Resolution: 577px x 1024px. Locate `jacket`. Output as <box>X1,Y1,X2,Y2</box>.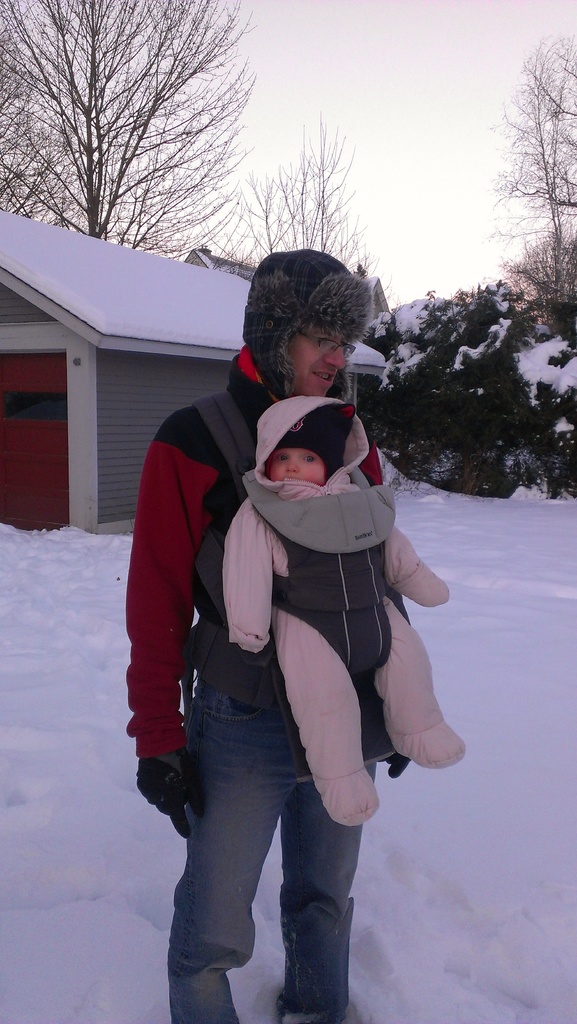
<box>110,347,356,780</box>.
